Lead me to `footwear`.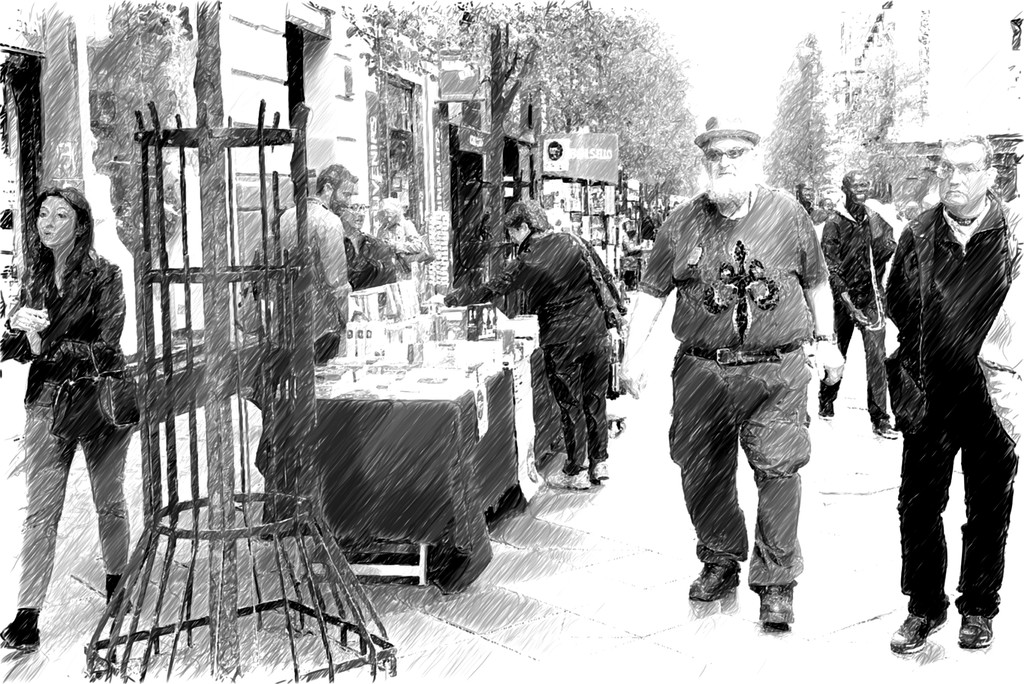
Lead to left=959, top=607, right=999, bottom=648.
